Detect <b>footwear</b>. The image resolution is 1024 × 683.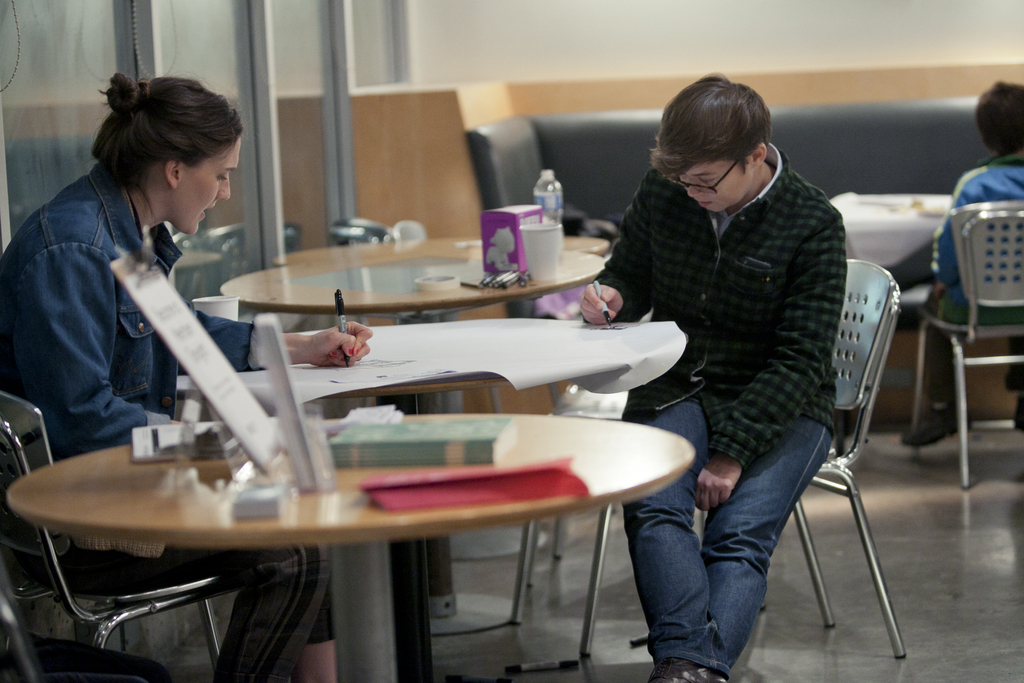
(left=651, top=658, right=729, bottom=682).
